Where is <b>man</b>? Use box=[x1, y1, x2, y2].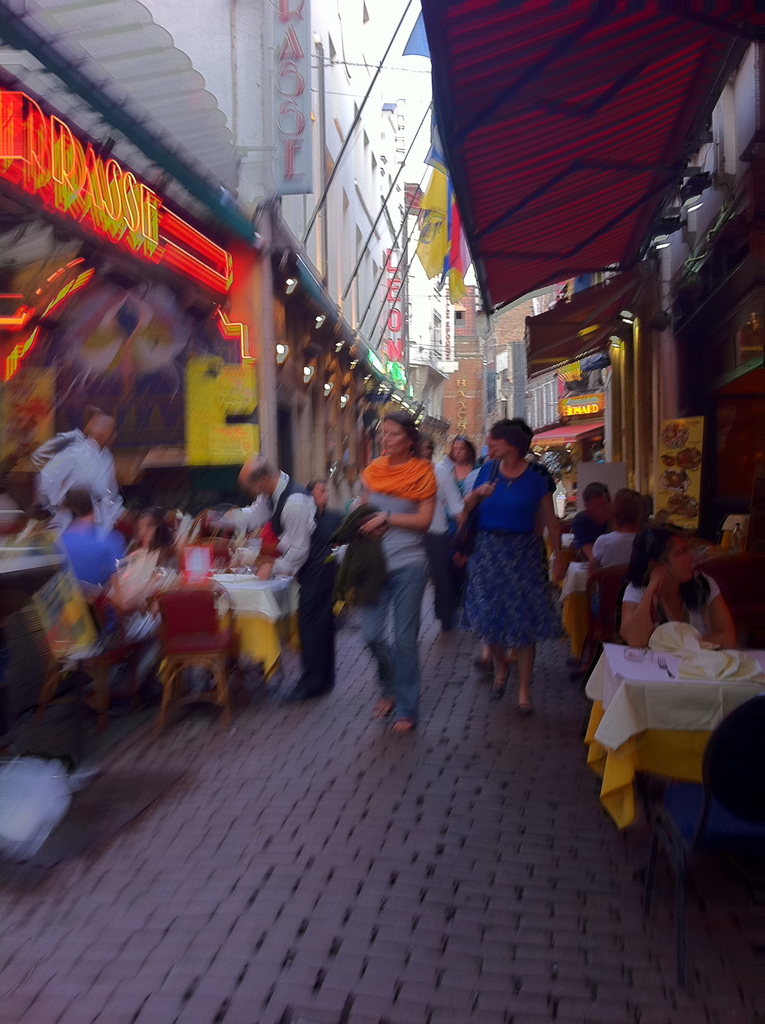
box=[297, 476, 351, 551].
